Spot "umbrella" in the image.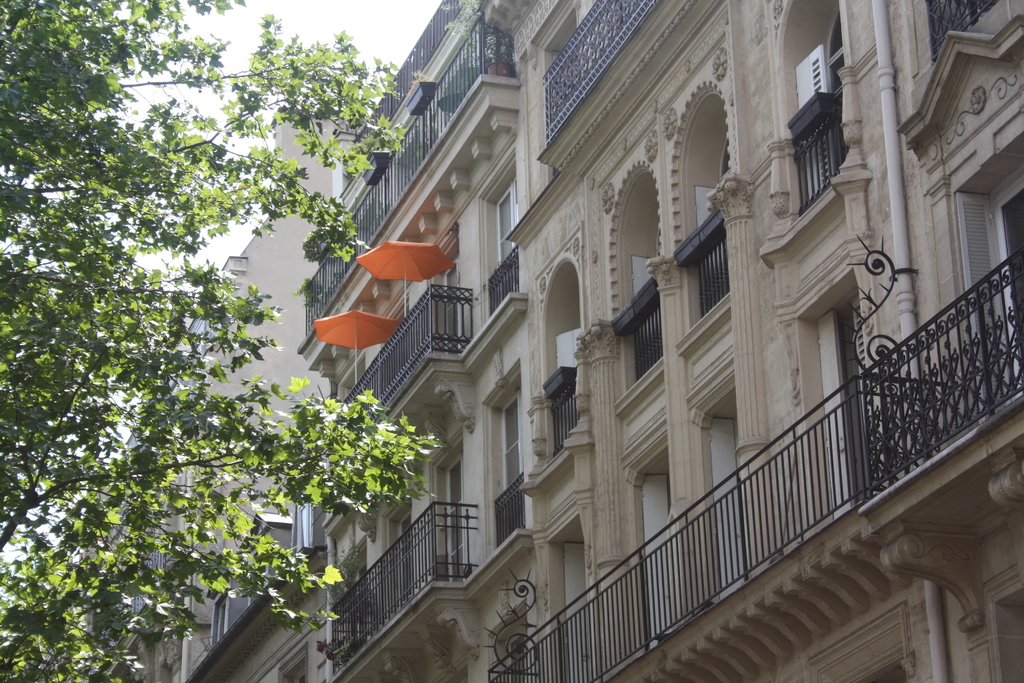
"umbrella" found at BBox(311, 308, 394, 383).
